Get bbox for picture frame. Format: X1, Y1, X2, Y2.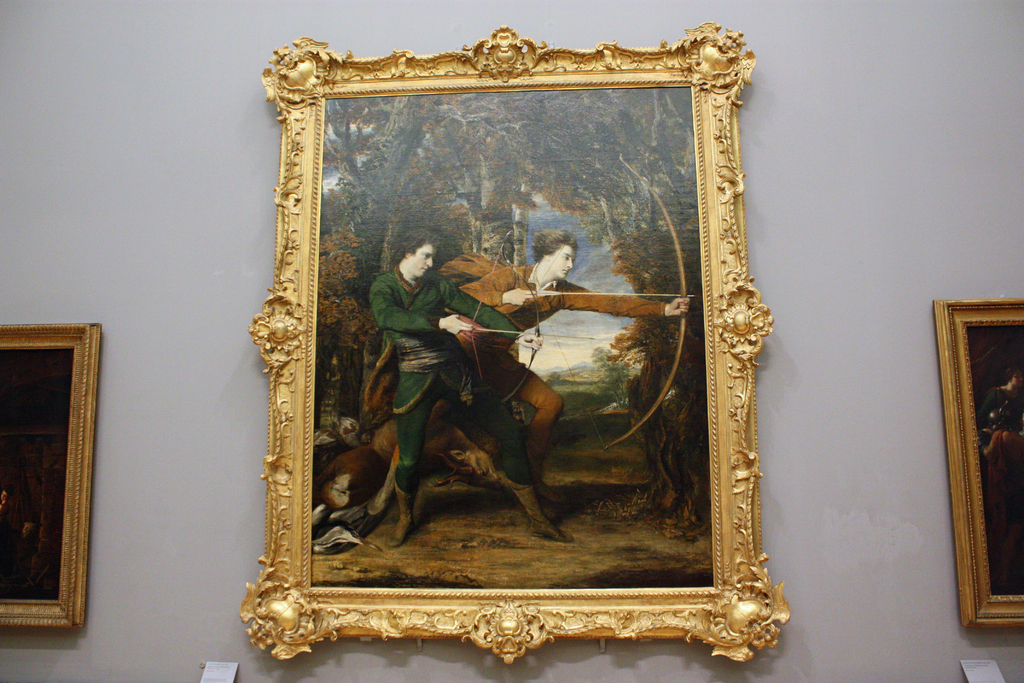
243, 21, 768, 667.
